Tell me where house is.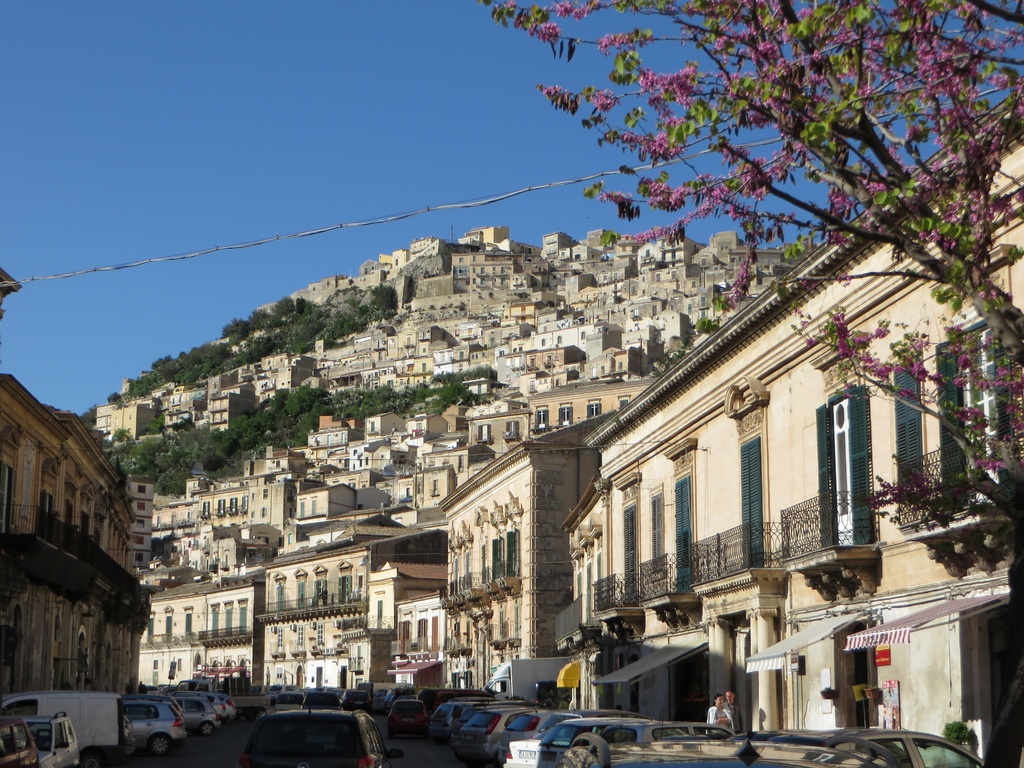
house is at bbox=(157, 381, 200, 431).
